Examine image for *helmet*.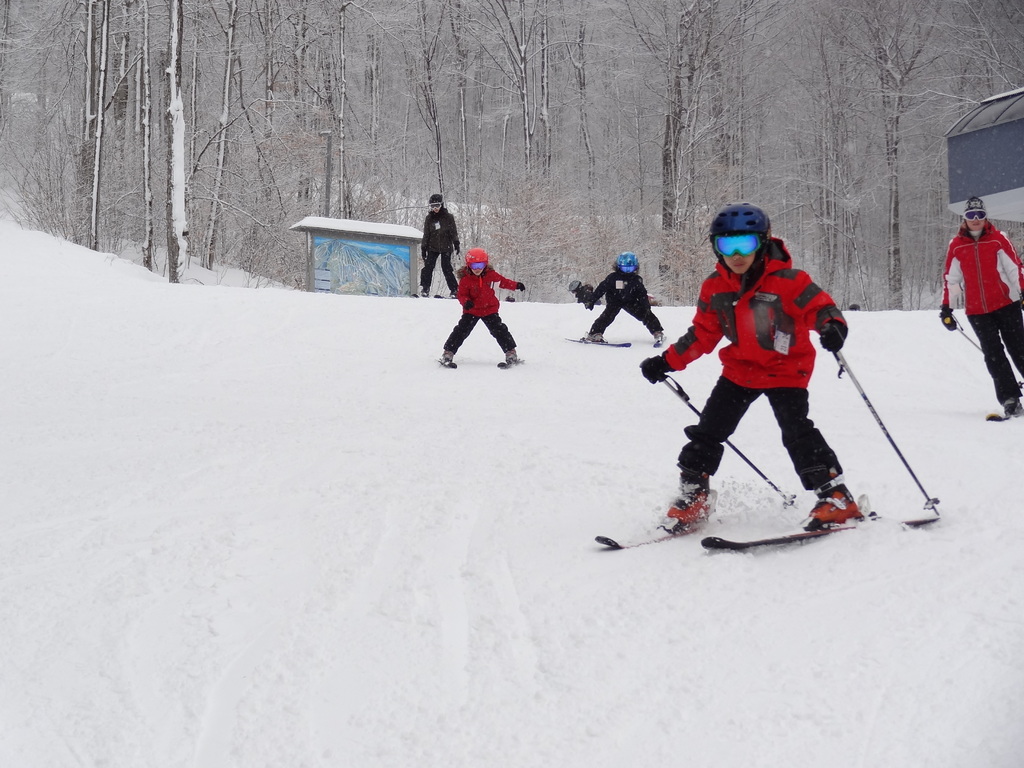
Examination result: <box>966,196,984,211</box>.
